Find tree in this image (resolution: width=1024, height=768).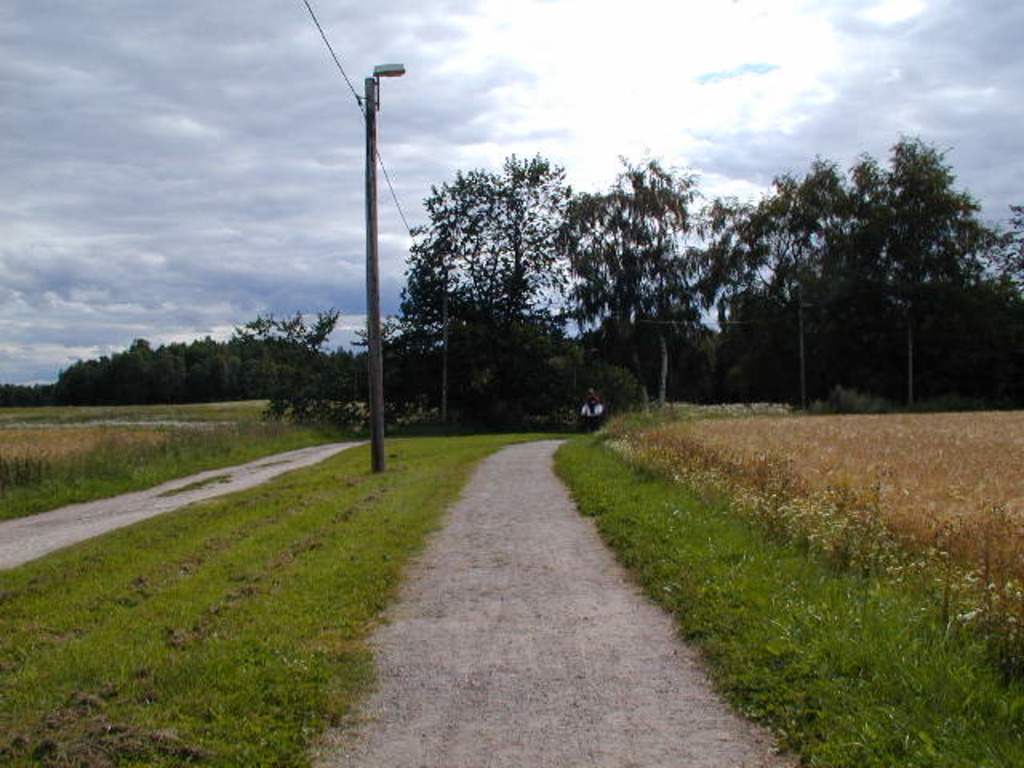
BBox(232, 306, 339, 424).
